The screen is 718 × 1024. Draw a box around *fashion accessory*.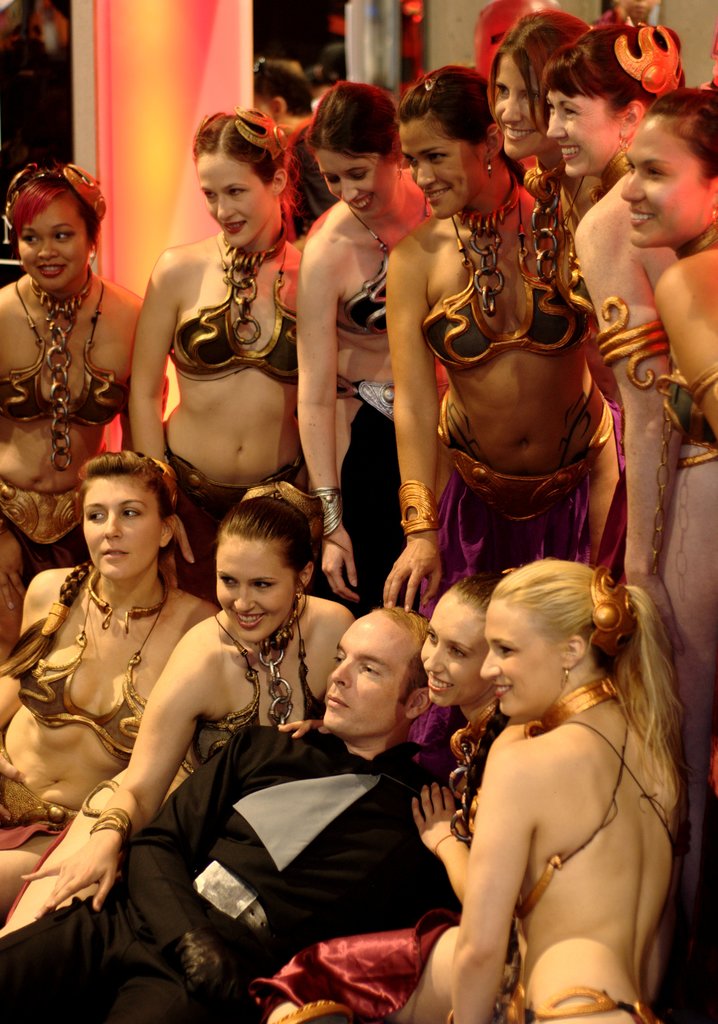
{"left": 420, "top": 76, "right": 436, "bottom": 93}.
